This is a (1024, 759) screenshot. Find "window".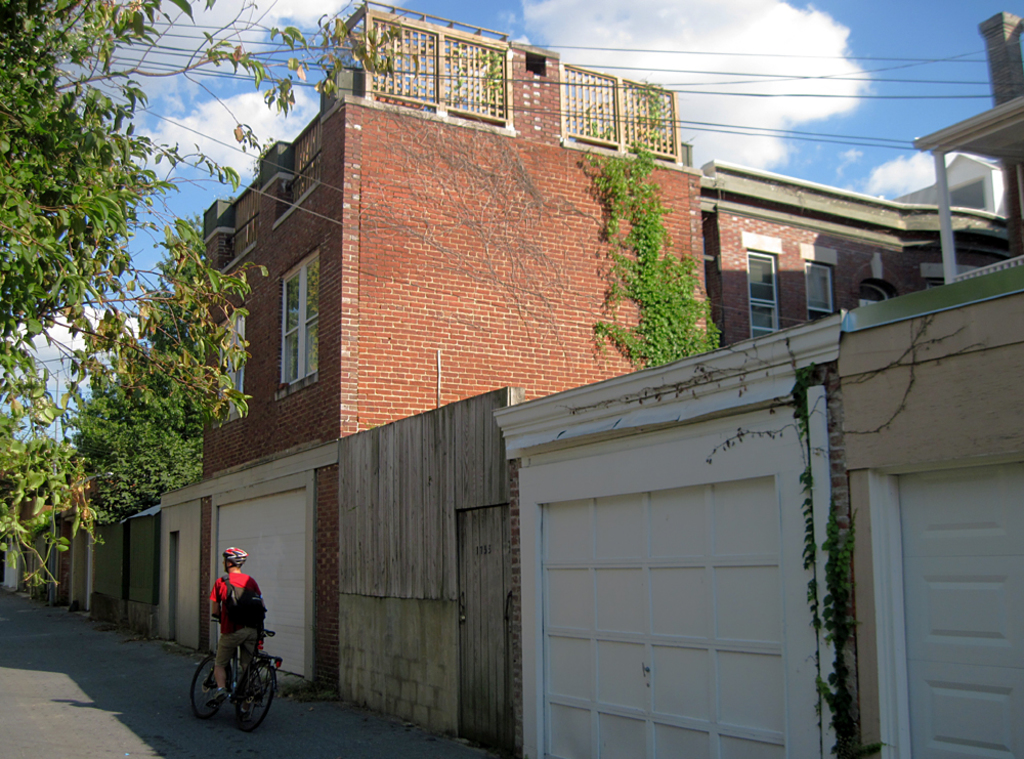
Bounding box: detection(742, 247, 780, 343).
